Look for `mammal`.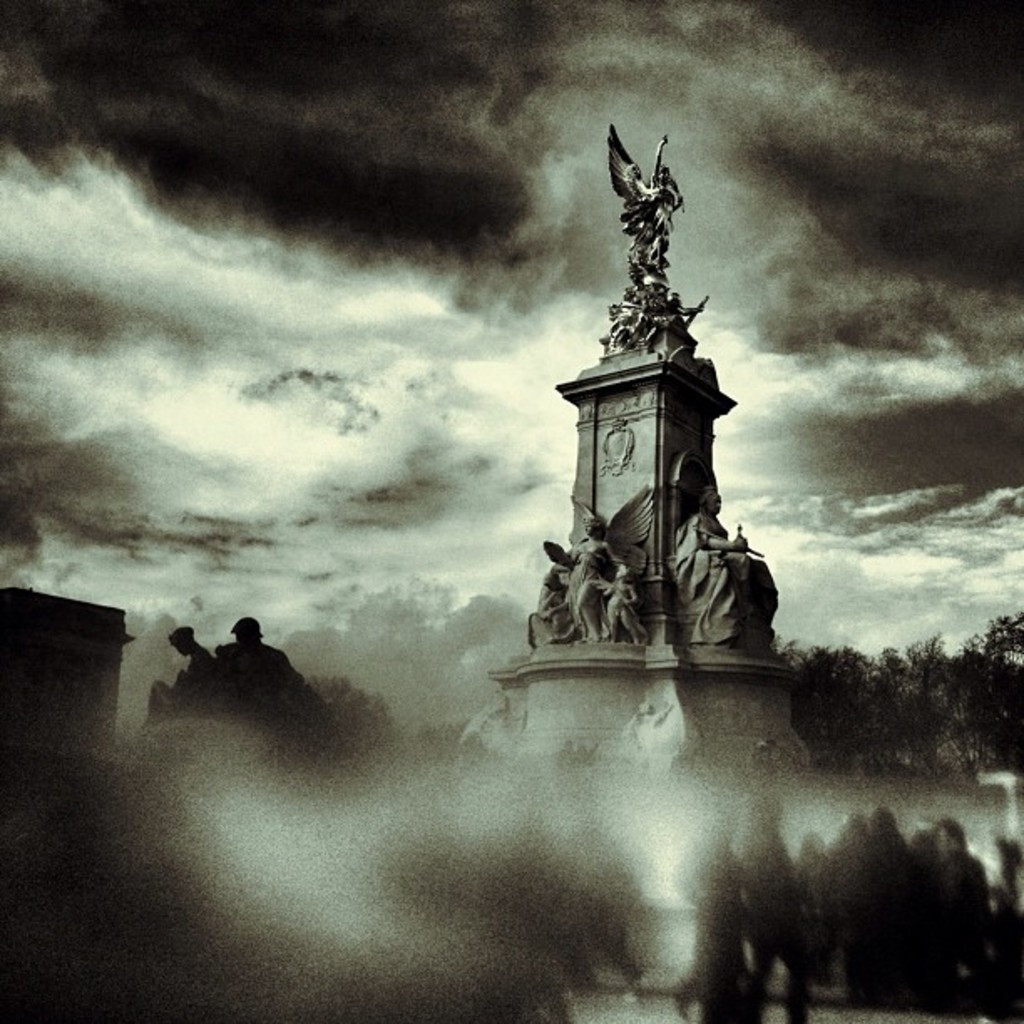
Found: 673, 485, 780, 646.
